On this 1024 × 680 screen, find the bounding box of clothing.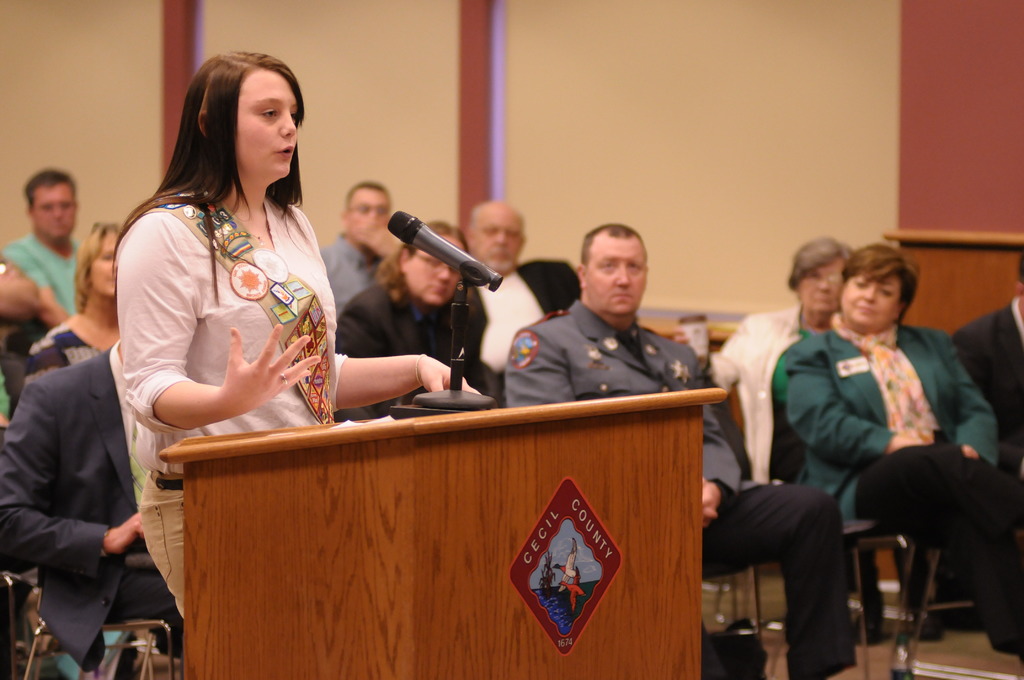
Bounding box: bbox=[789, 328, 1023, 640].
